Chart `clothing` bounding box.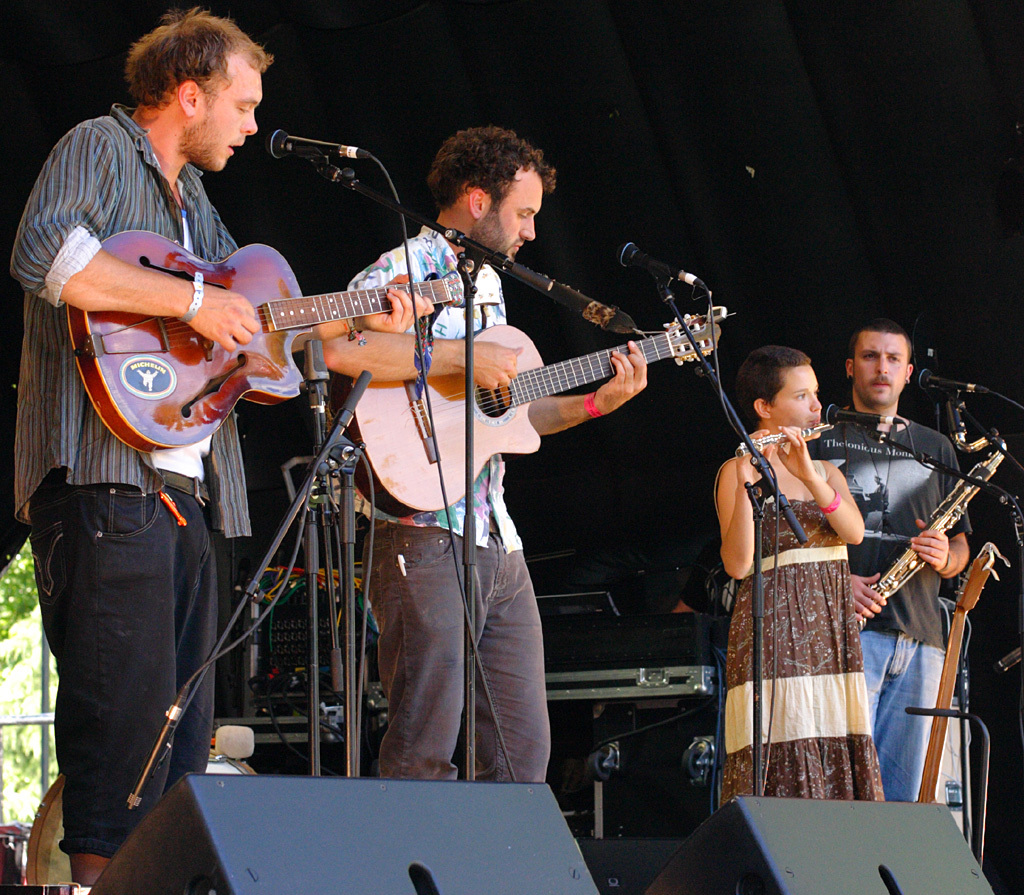
Charted: locate(826, 417, 973, 796).
